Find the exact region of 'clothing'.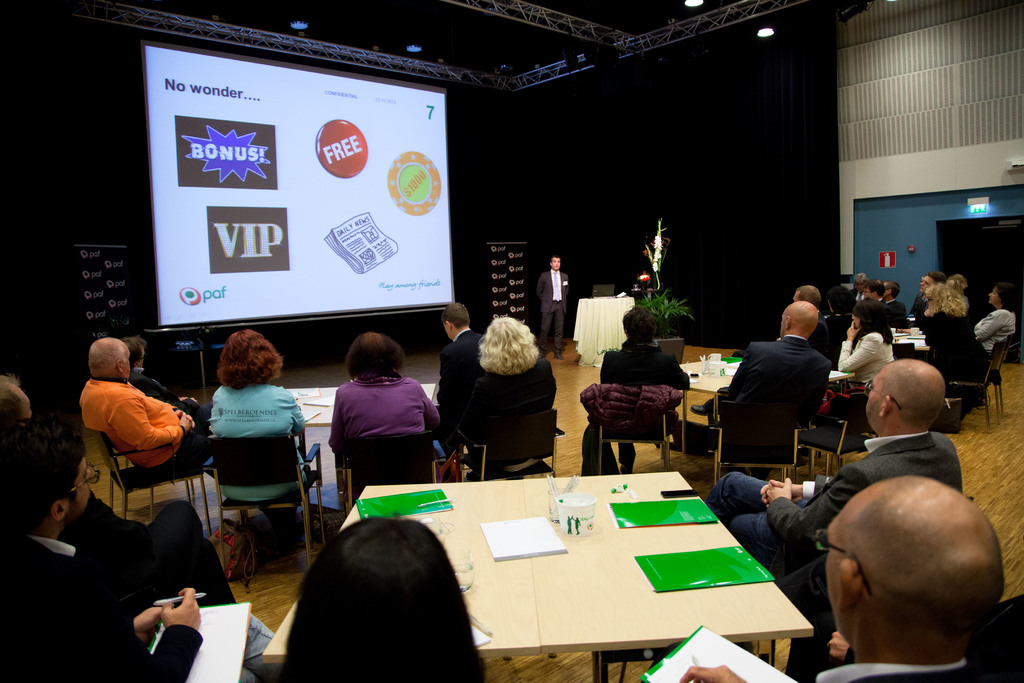
Exact region: box(0, 536, 199, 682).
